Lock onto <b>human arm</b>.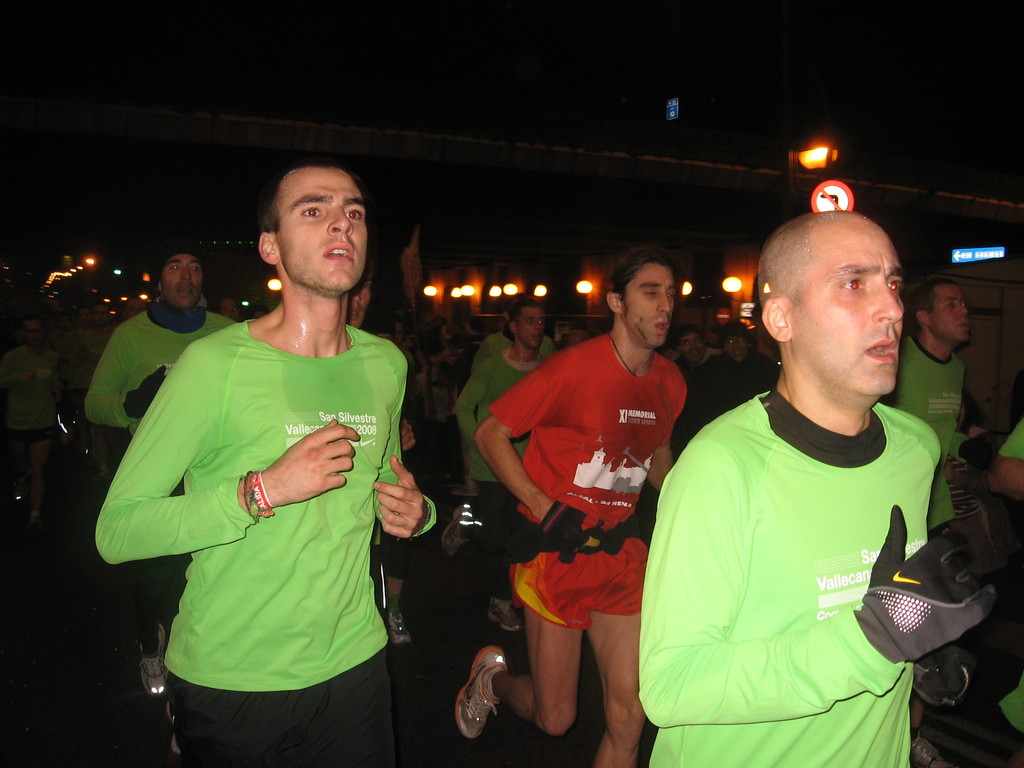
Locked: (left=0, top=352, right=33, bottom=386).
